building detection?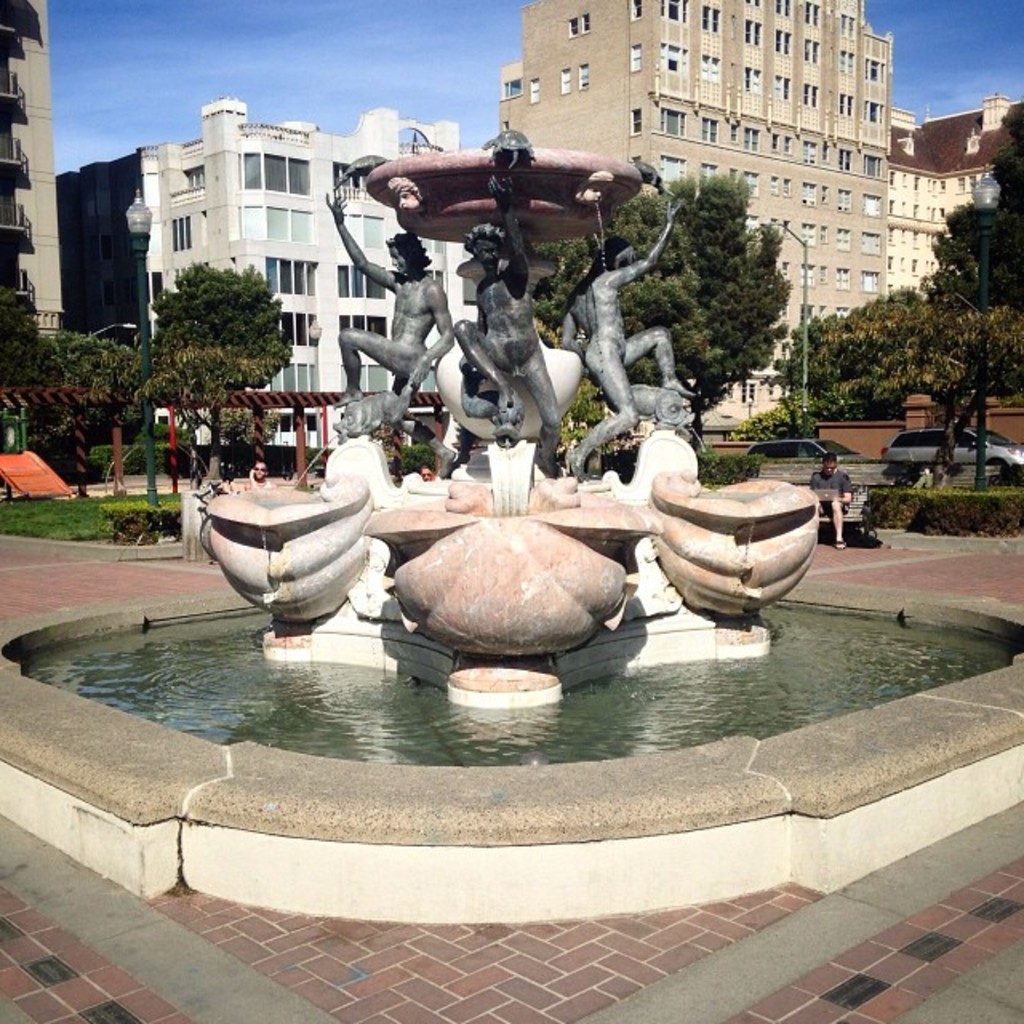
[491,0,888,362]
